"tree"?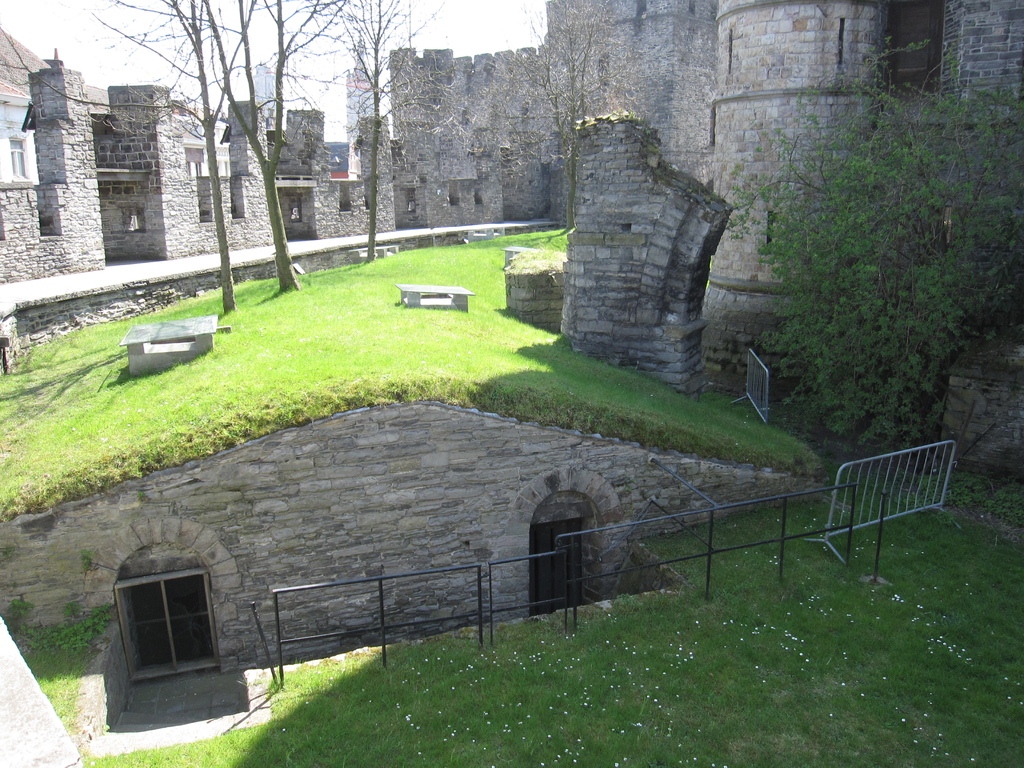
box=[479, 0, 636, 228]
